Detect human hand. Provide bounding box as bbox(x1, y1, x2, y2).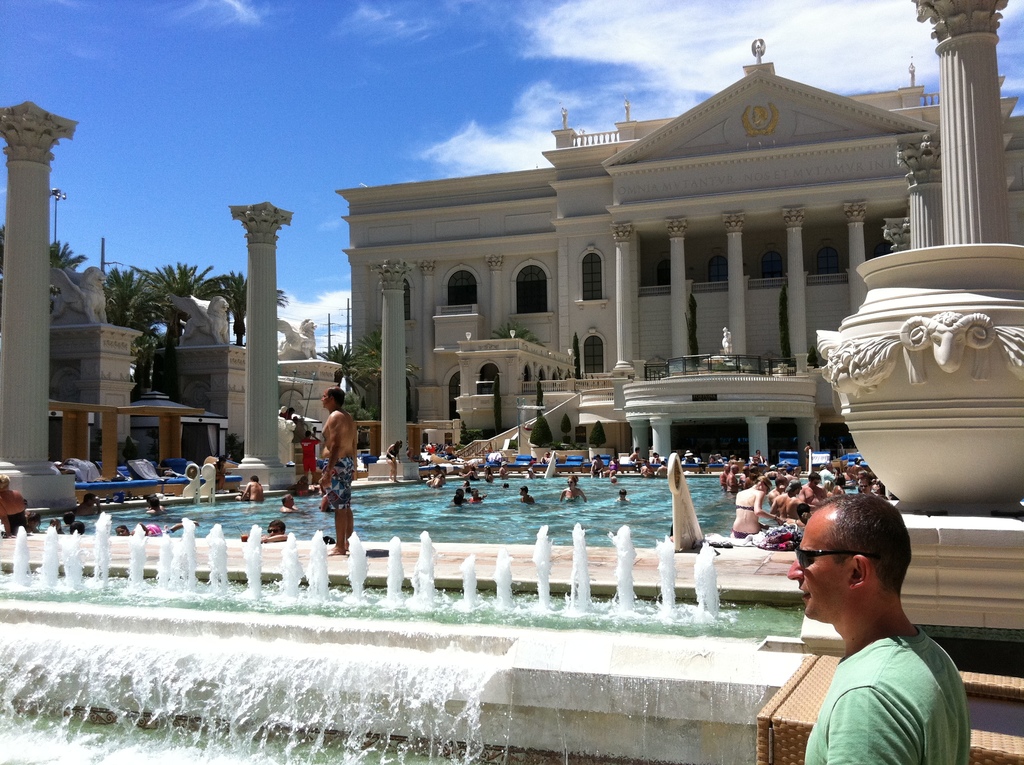
bbox(397, 458, 403, 466).
